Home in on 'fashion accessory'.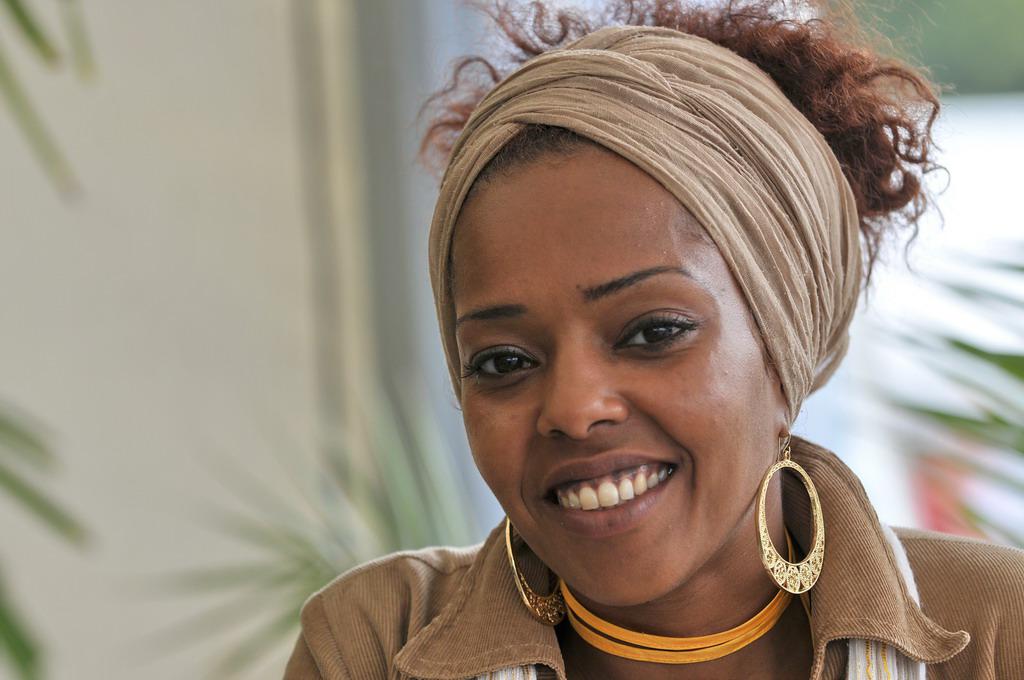
Homed in at (753, 426, 830, 595).
